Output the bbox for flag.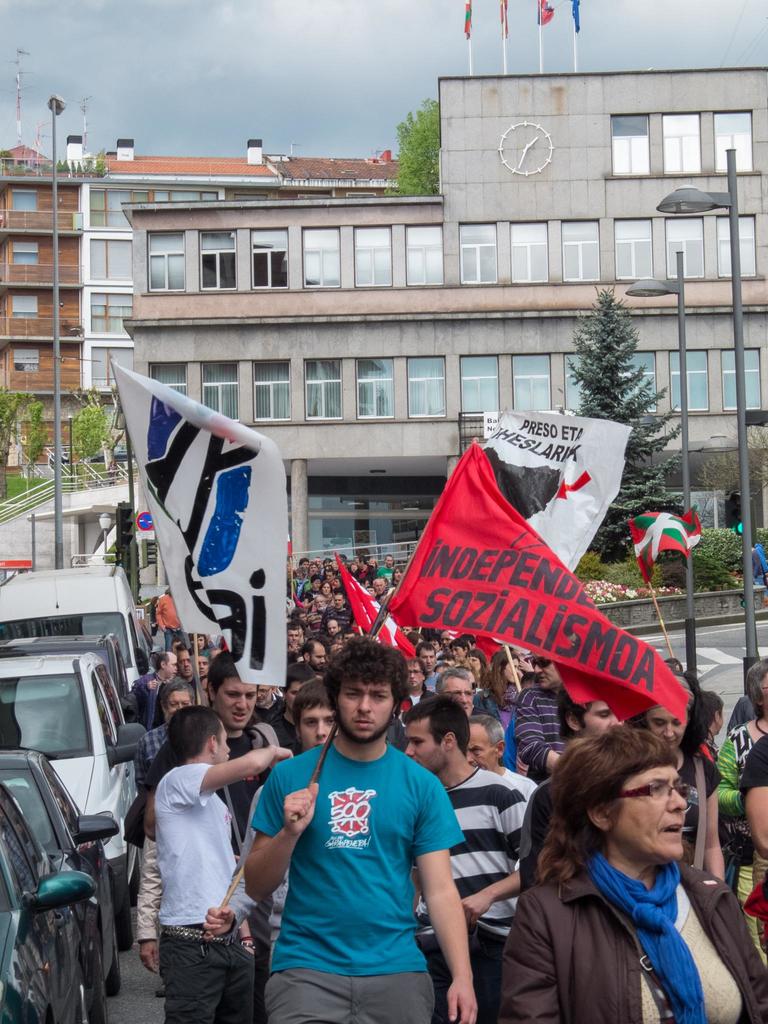
{"x1": 384, "y1": 442, "x2": 696, "y2": 729}.
